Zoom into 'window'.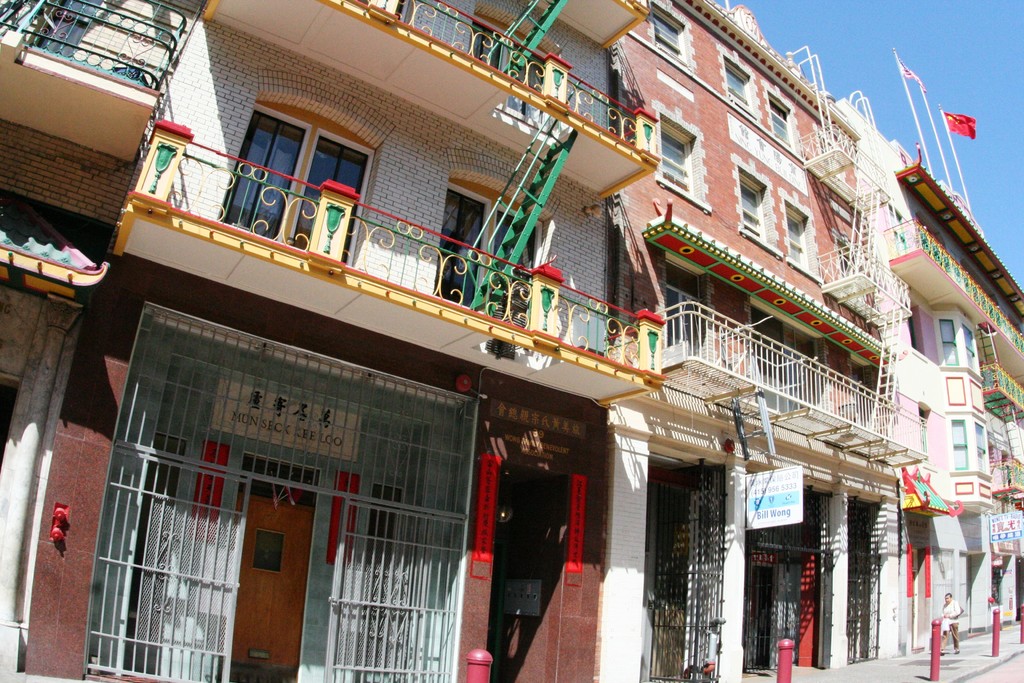
Zoom target: left=658, top=120, right=698, bottom=195.
